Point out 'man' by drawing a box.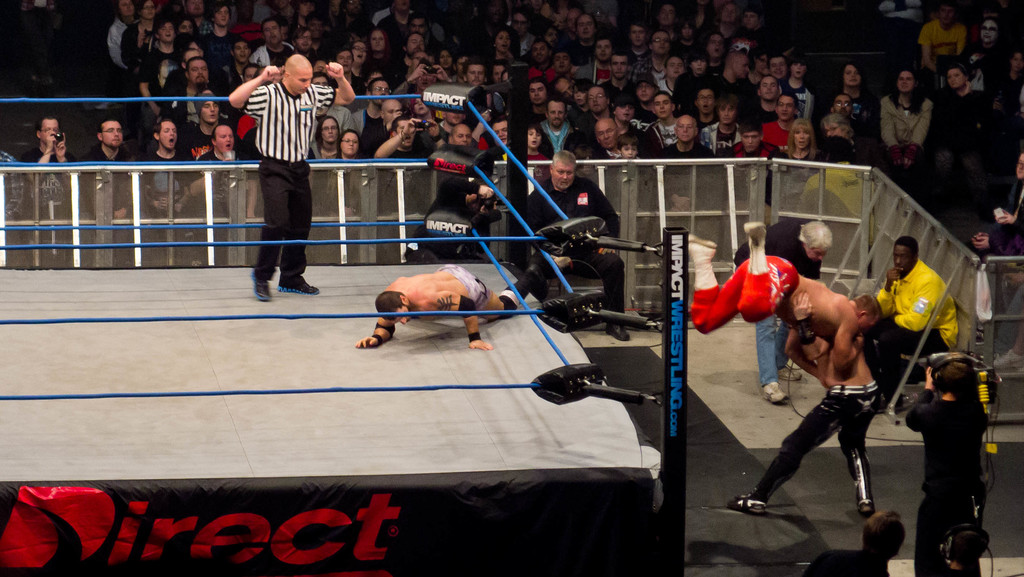
(507, 143, 646, 347).
